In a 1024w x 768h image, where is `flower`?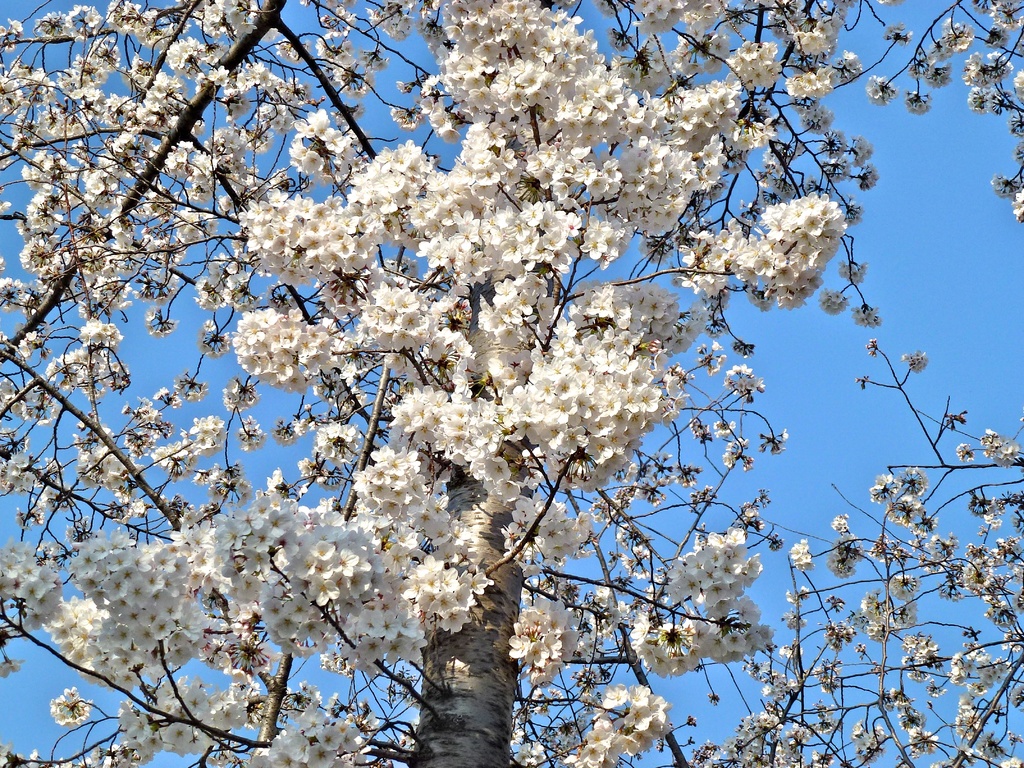
{"x1": 984, "y1": 493, "x2": 1006, "y2": 531}.
